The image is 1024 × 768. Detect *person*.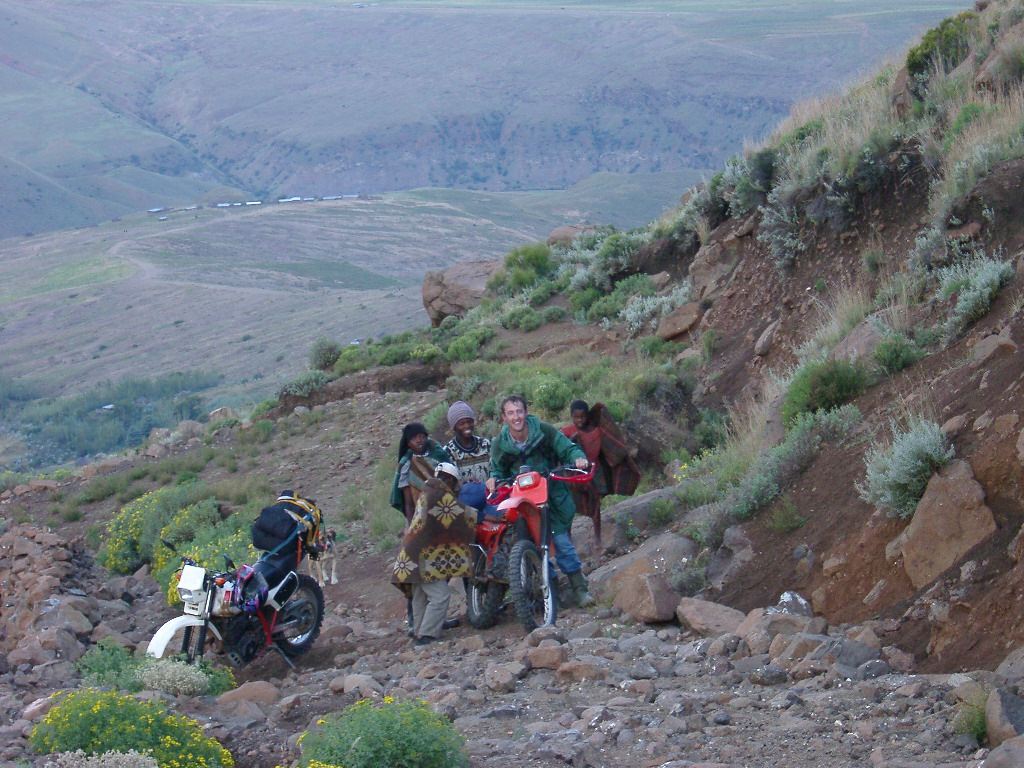
Detection: {"left": 482, "top": 395, "right": 595, "bottom": 611}.
